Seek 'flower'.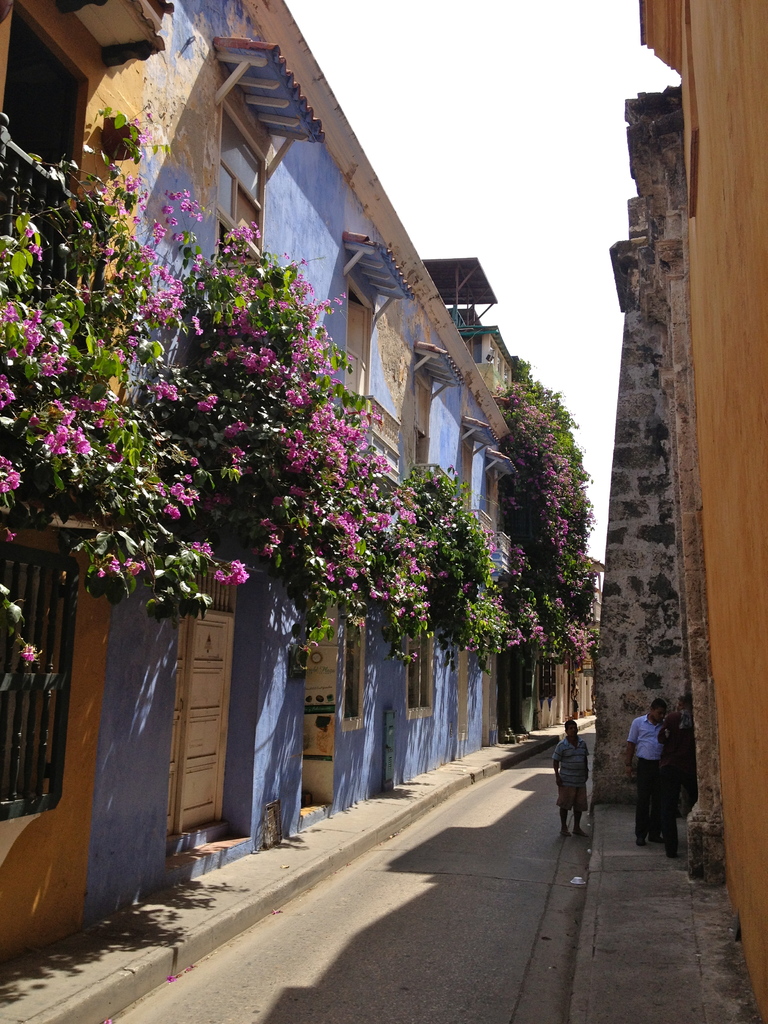
l=163, t=384, r=180, b=400.
